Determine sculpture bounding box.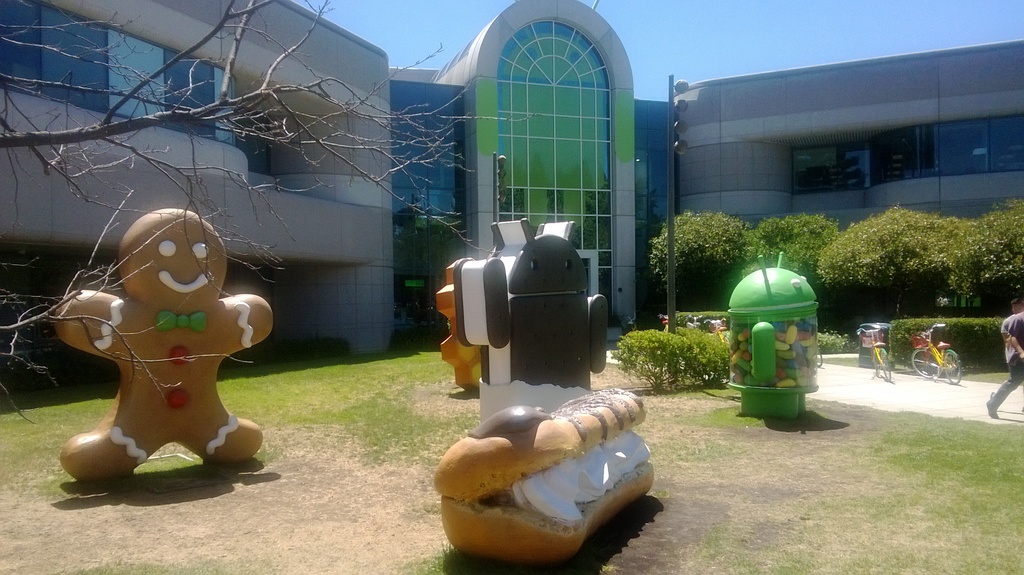
Determined: {"left": 430, "top": 376, "right": 659, "bottom": 571}.
